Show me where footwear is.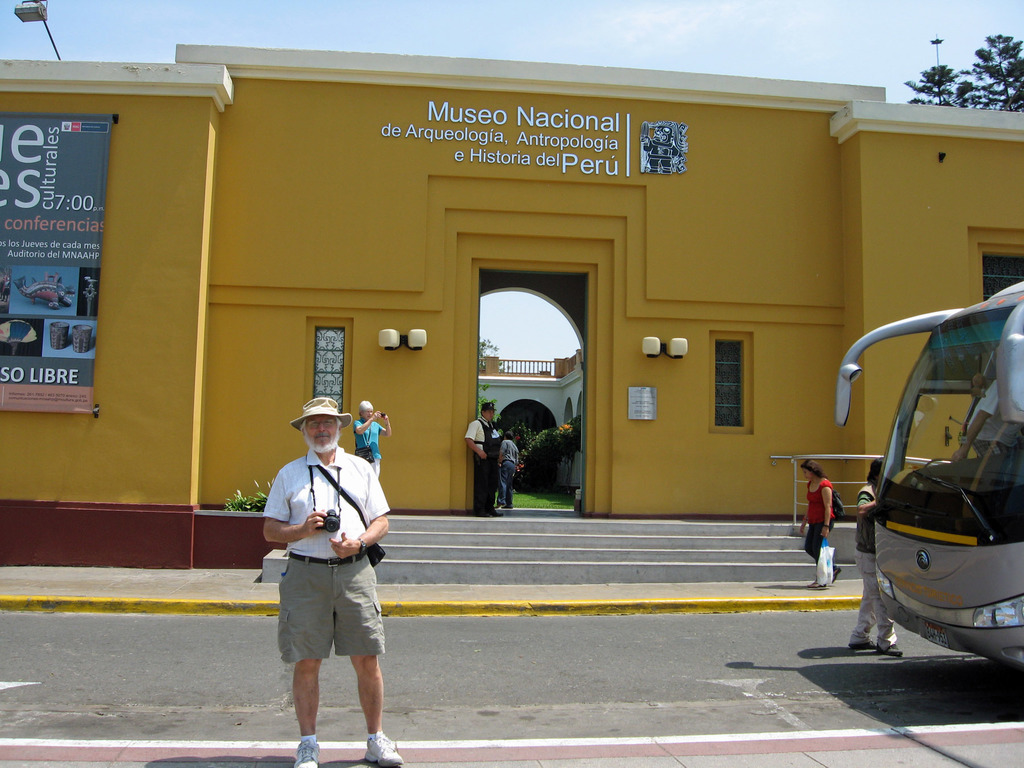
footwear is at bbox(880, 643, 904, 657).
